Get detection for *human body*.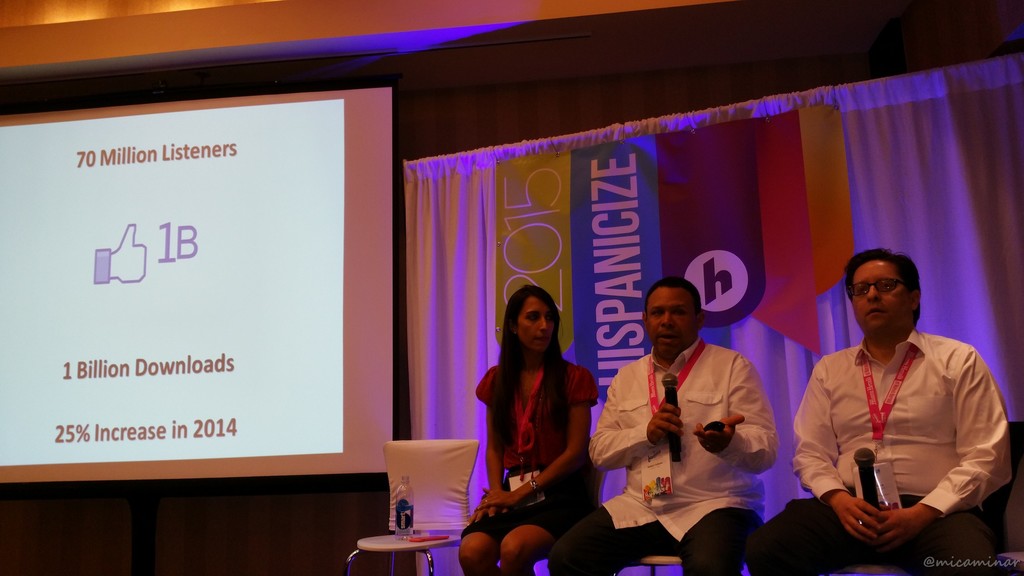
Detection: [542,335,778,575].
